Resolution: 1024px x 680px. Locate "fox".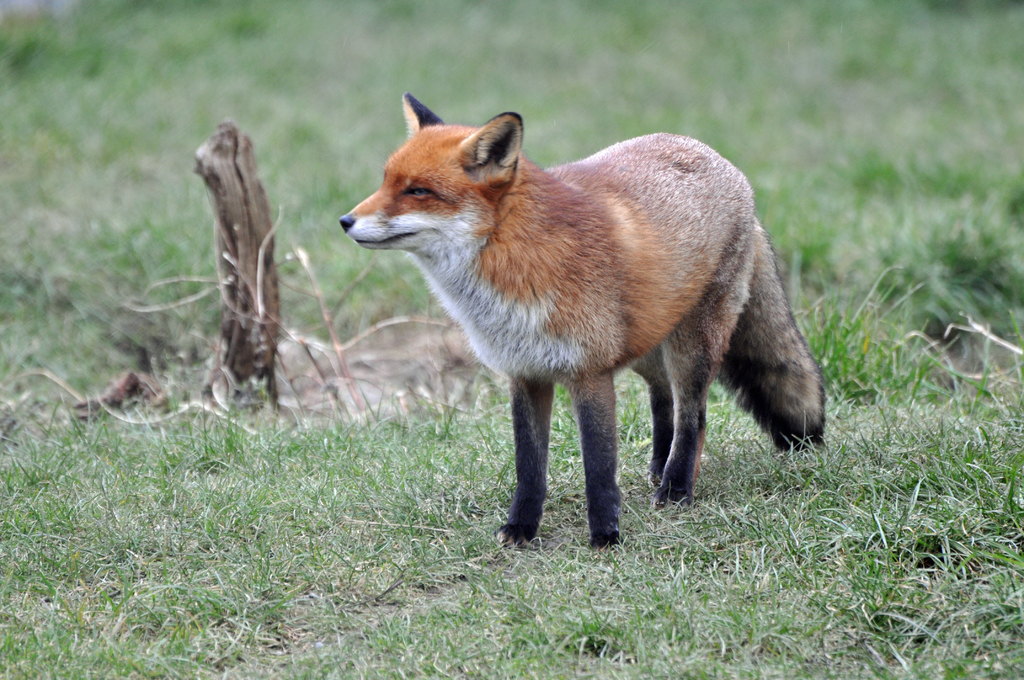
rect(334, 87, 823, 552).
